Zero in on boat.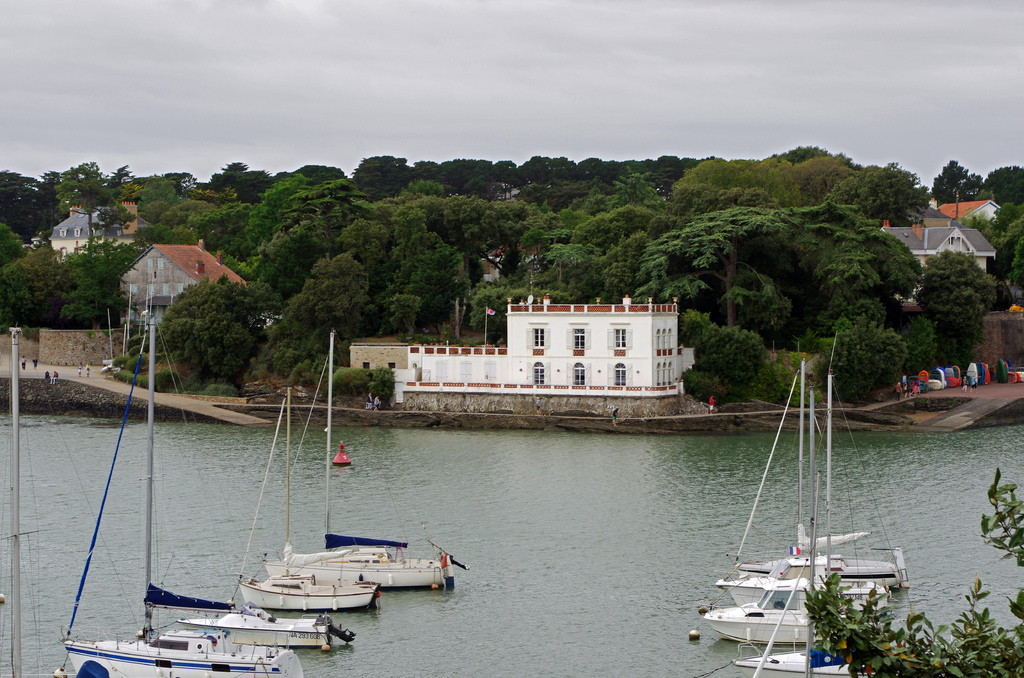
Zeroed in: BBox(726, 477, 909, 677).
